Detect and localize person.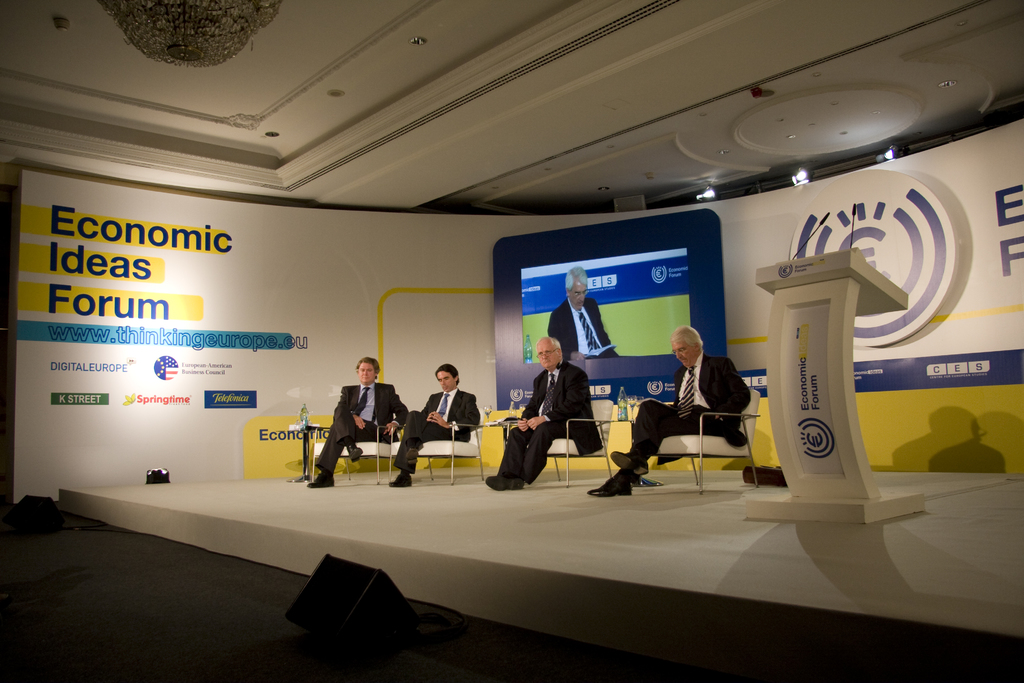
Localized at region(482, 339, 602, 493).
